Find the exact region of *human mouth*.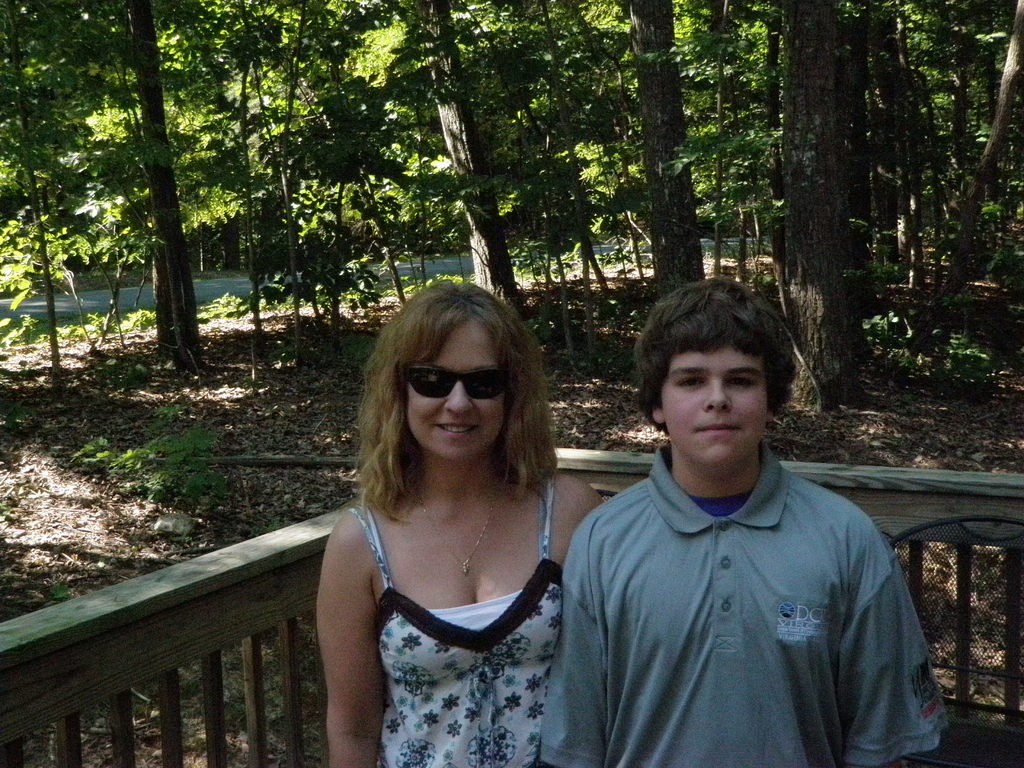
Exact region: BBox(694, 420, 747, 447).
